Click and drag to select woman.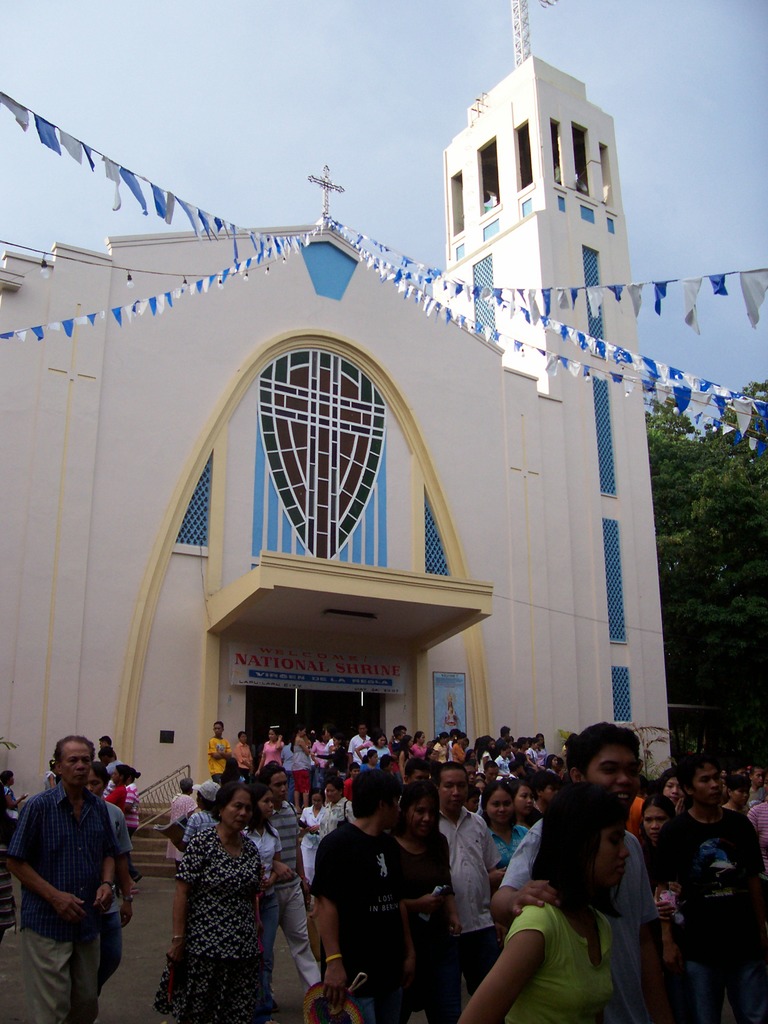
Selection: 475,728,494,774.
